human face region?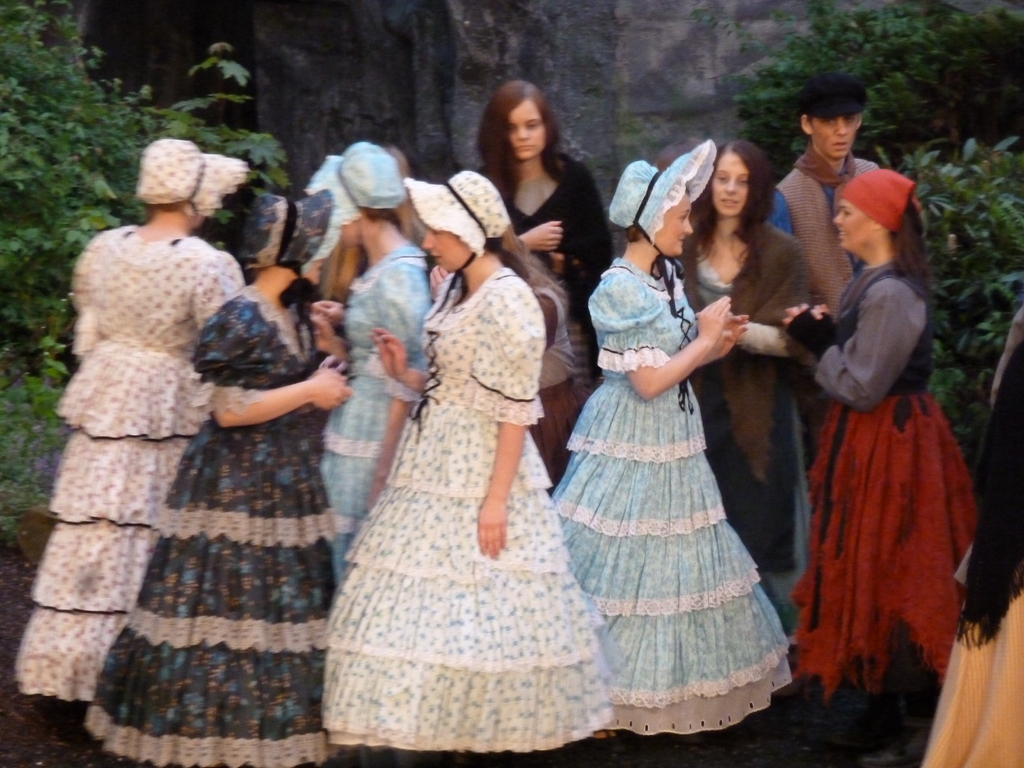
select_region(808, 114, 857, 156)
